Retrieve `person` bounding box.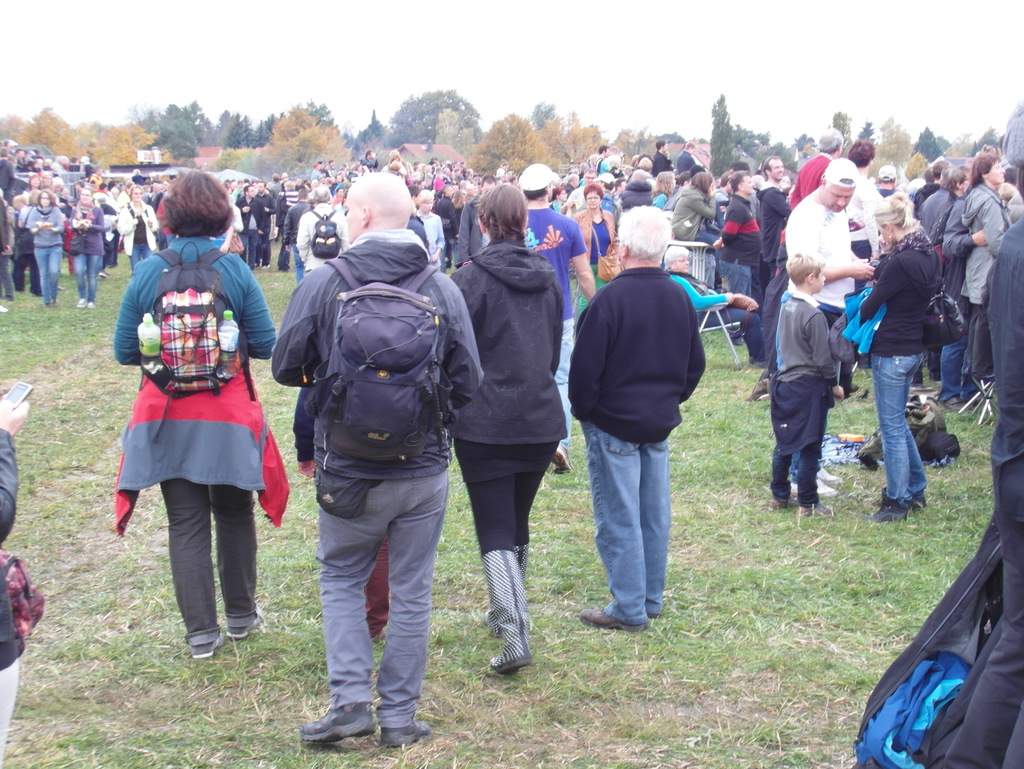
Bounding box: Rect(566, 204, 707, 632).
